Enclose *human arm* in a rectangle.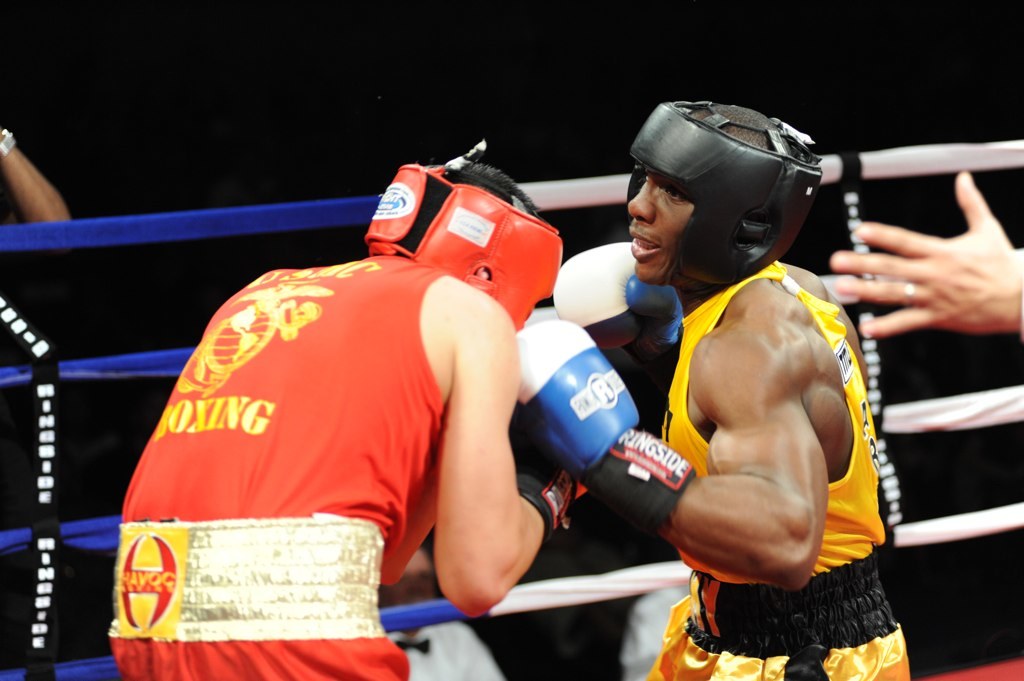
locate(551, 244, 692, 372).
